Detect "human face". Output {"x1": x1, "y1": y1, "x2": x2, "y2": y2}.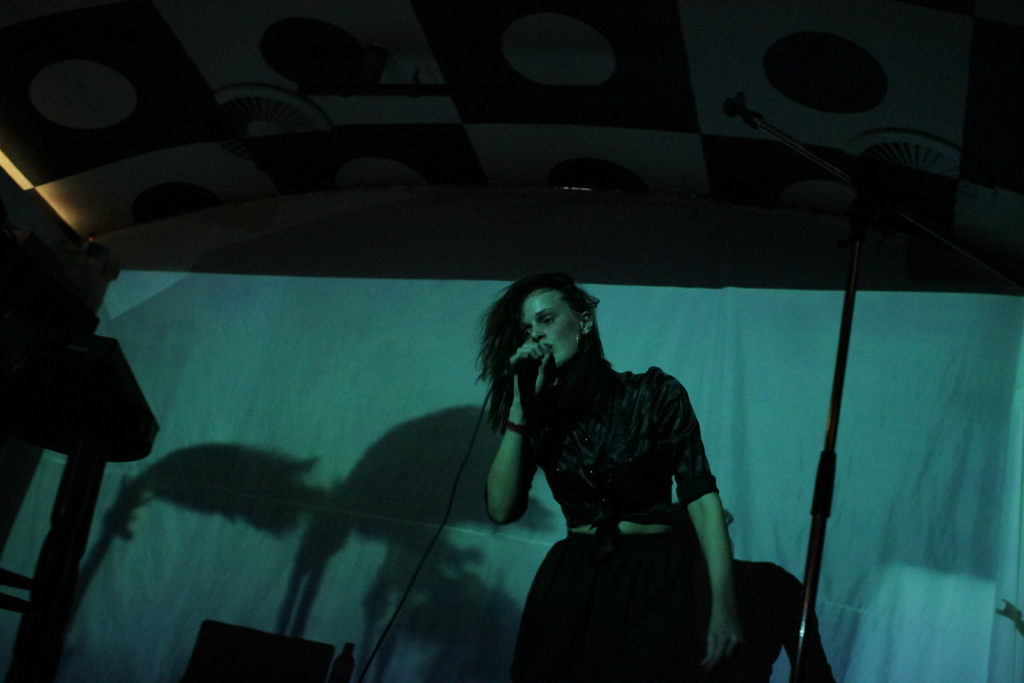
{"x1": 521, "y1": 288, "x2": 587, "y2": 368}.
